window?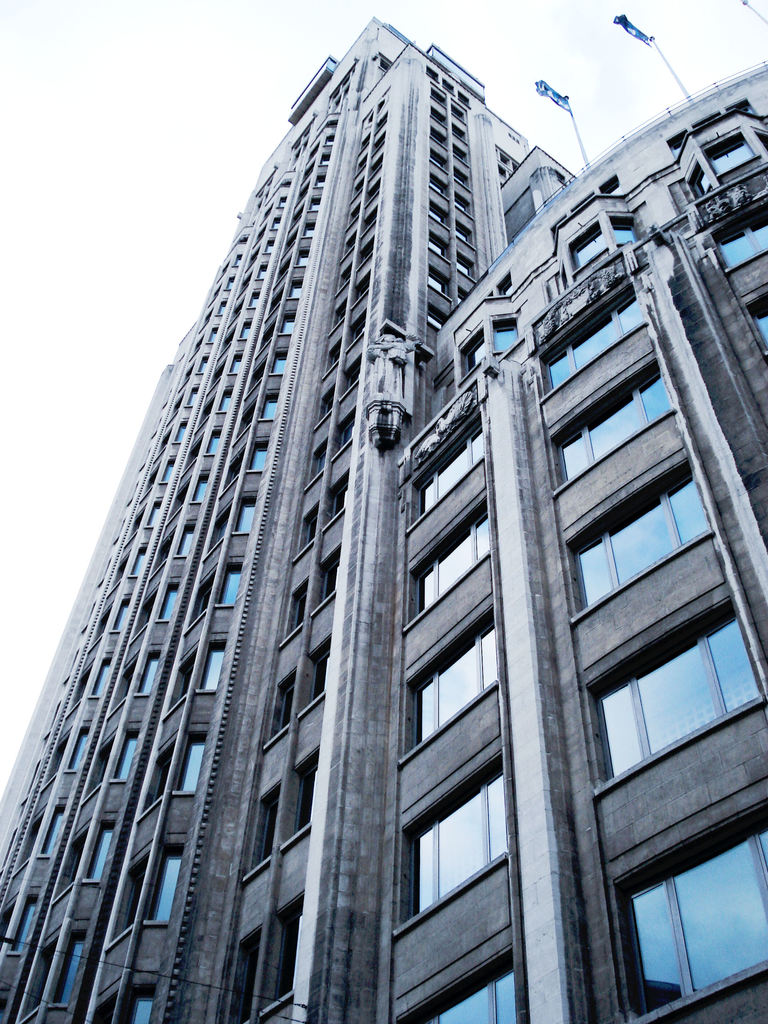
{"x1": 282, "y1": 316, "x2": 294, "y2": 335}
